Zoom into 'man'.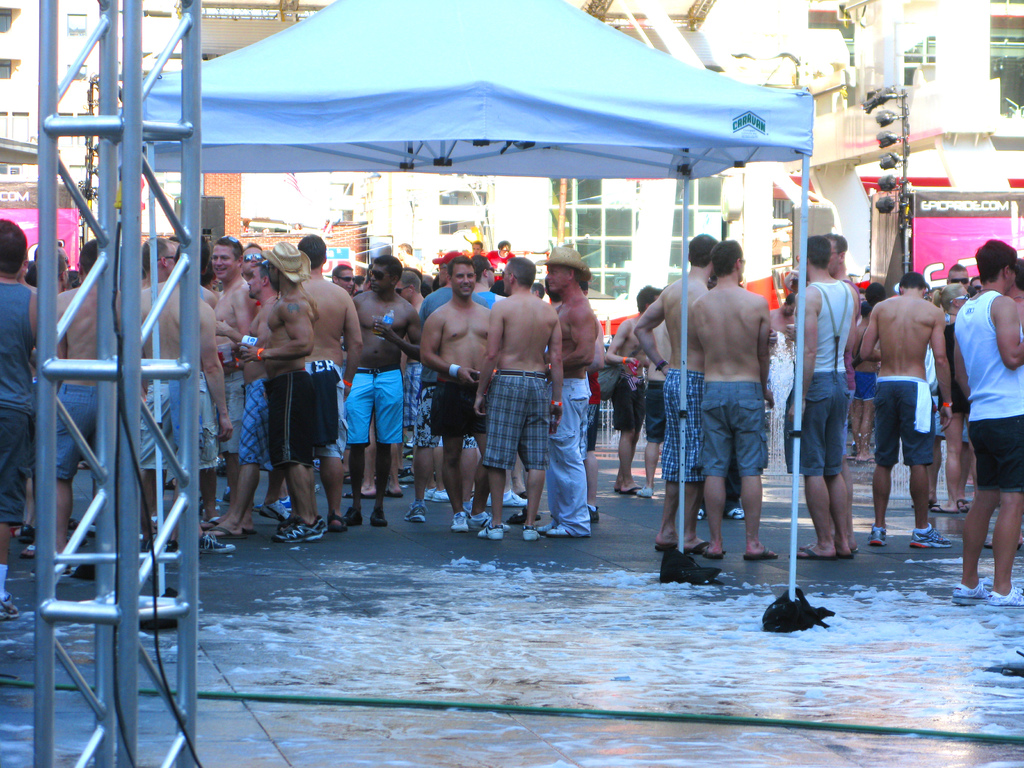
Zoom target: 205:231:247:530.
